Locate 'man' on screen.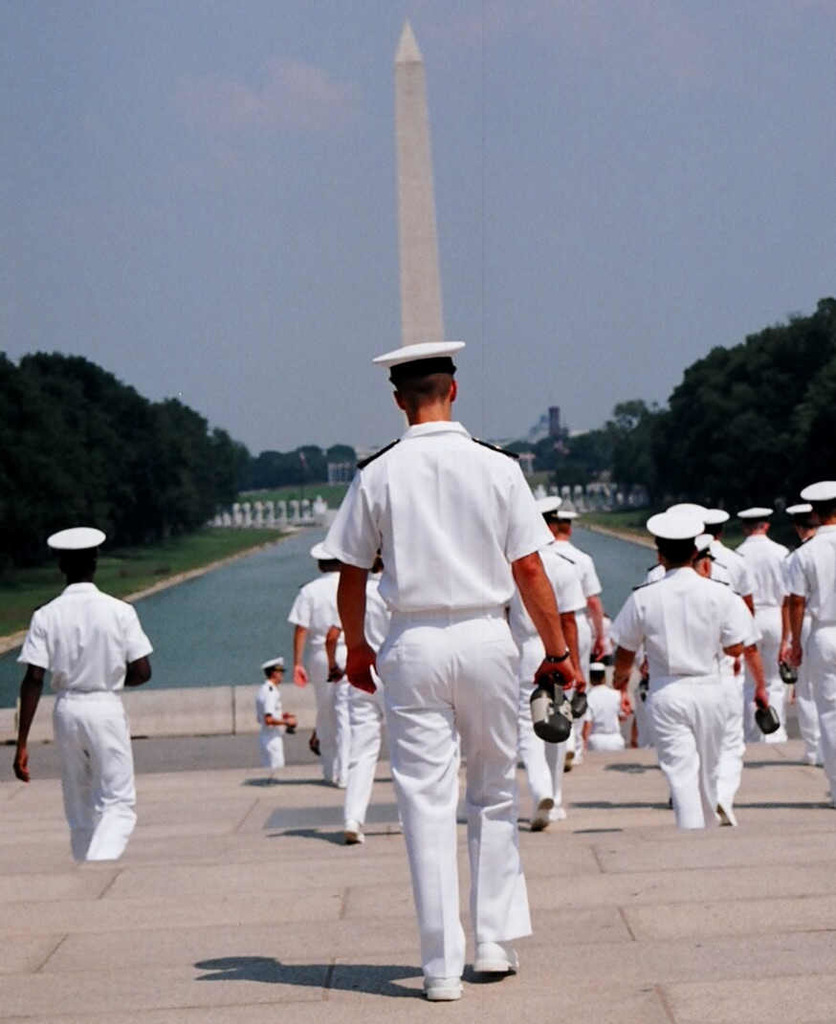
On screen at select_region(320, 551, 400, 845).
